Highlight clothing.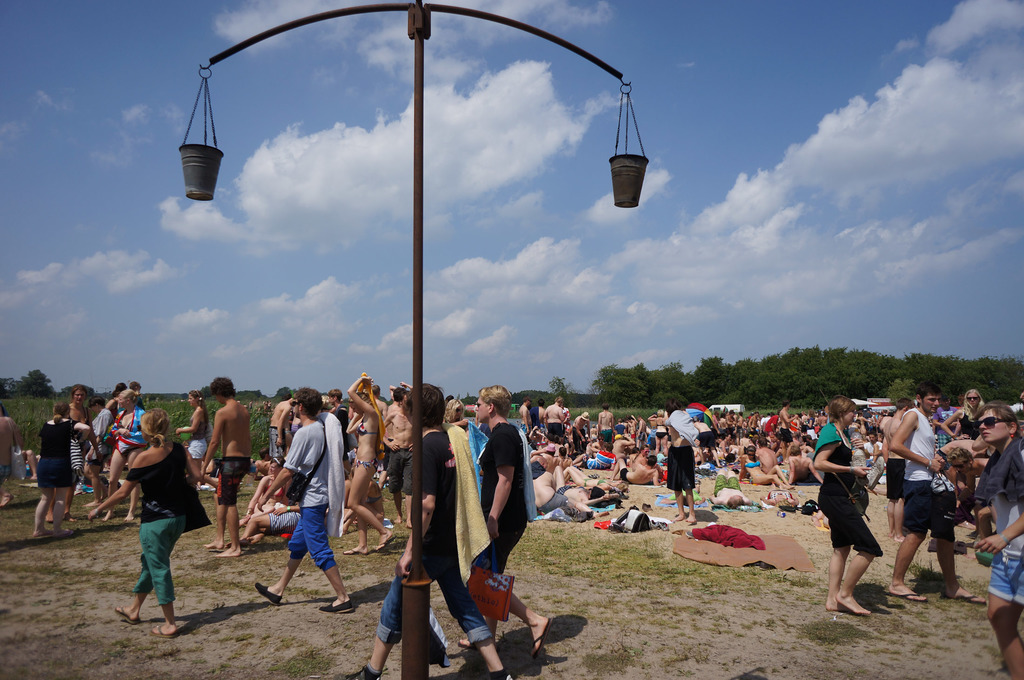
Highlighted region: [left=0, top=466, right=9, bottom=510].
